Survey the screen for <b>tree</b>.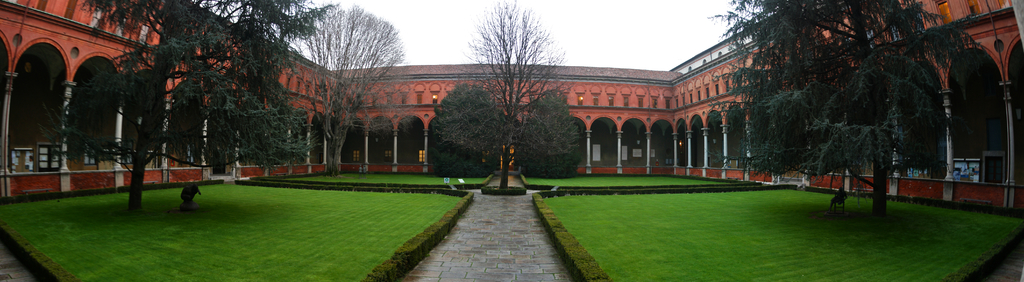
Survey found: 91, 0, 347, 224.
